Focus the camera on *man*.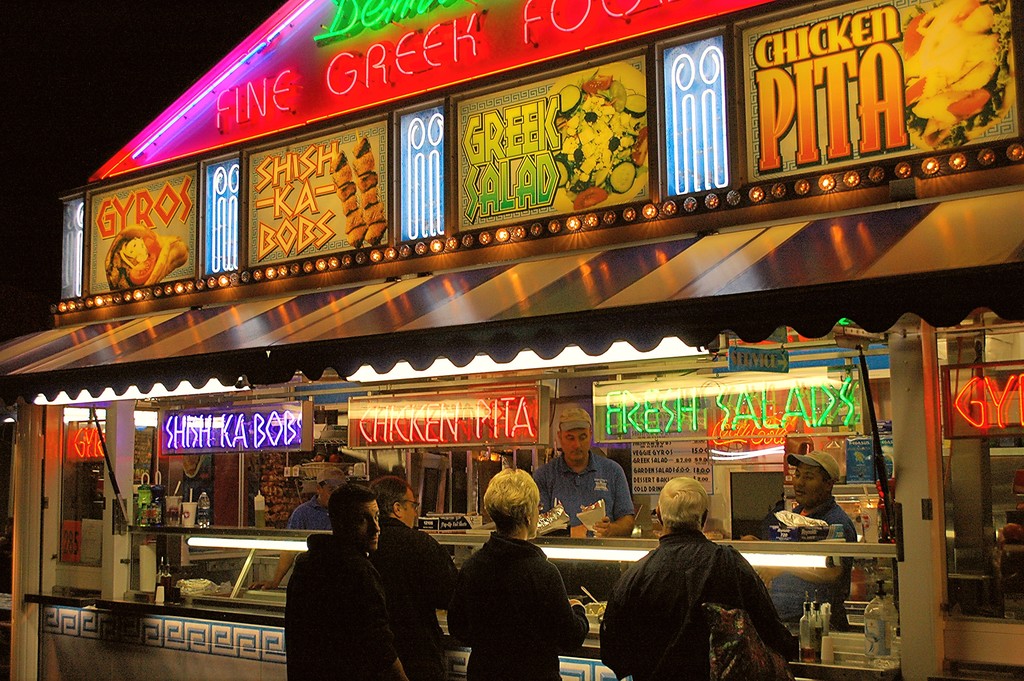
Focus region: 247/466/353/593.
